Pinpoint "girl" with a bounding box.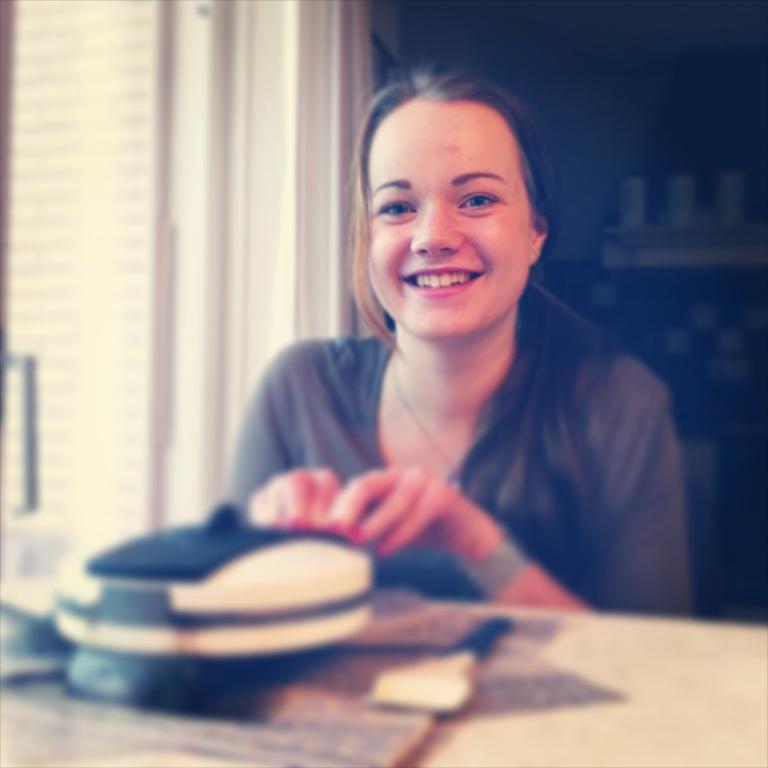
<box>213,56,696,622</box>.
